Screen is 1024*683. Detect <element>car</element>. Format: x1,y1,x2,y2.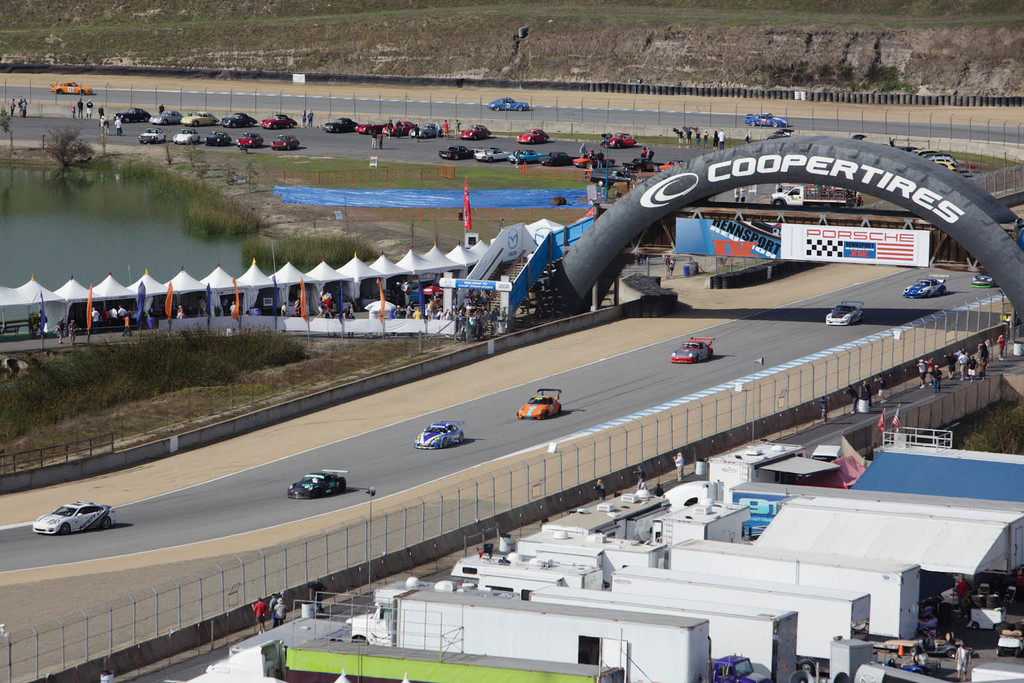
437,143,614,168.
